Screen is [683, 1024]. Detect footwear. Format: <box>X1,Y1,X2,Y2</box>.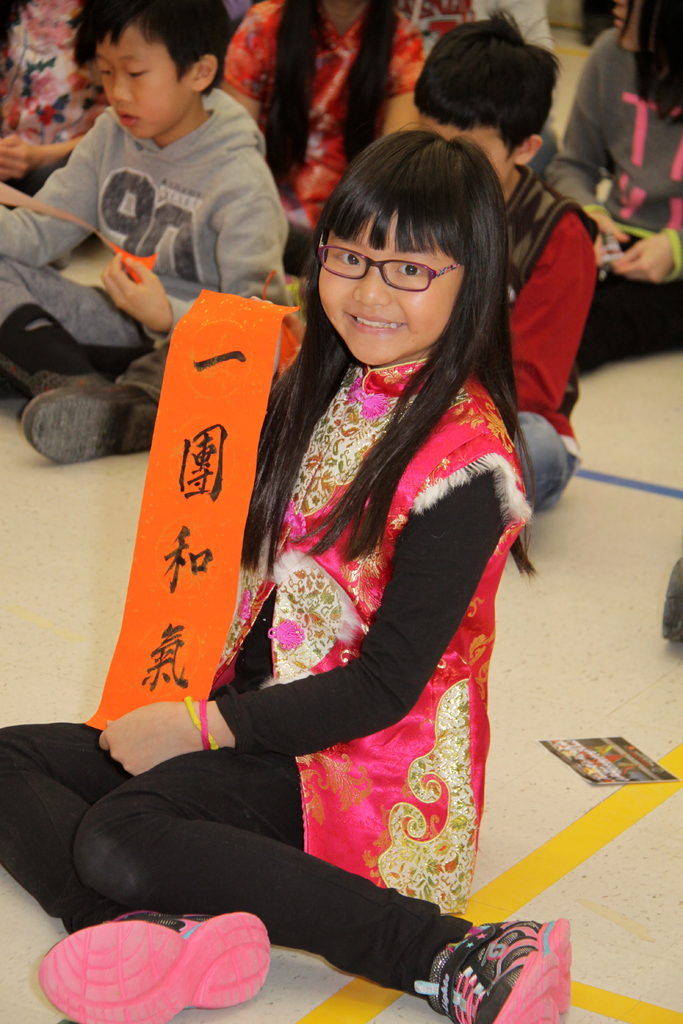
<box>43,900,256,1023</box>.
